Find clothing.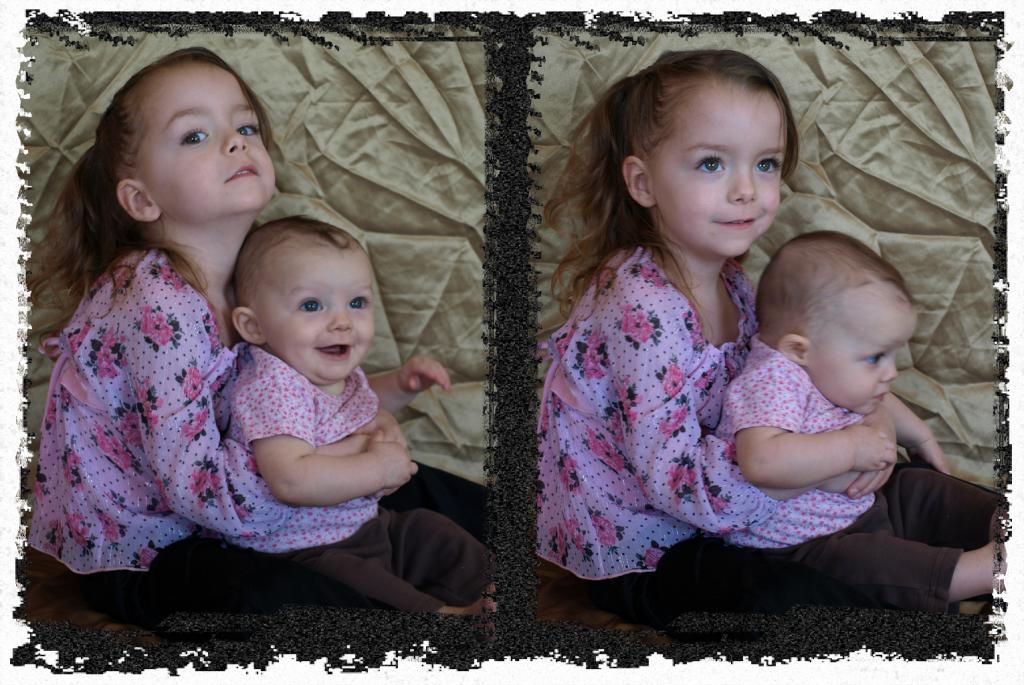
{"x1": 208, "y1": 361, "x2": 494, "y2": 622}.
